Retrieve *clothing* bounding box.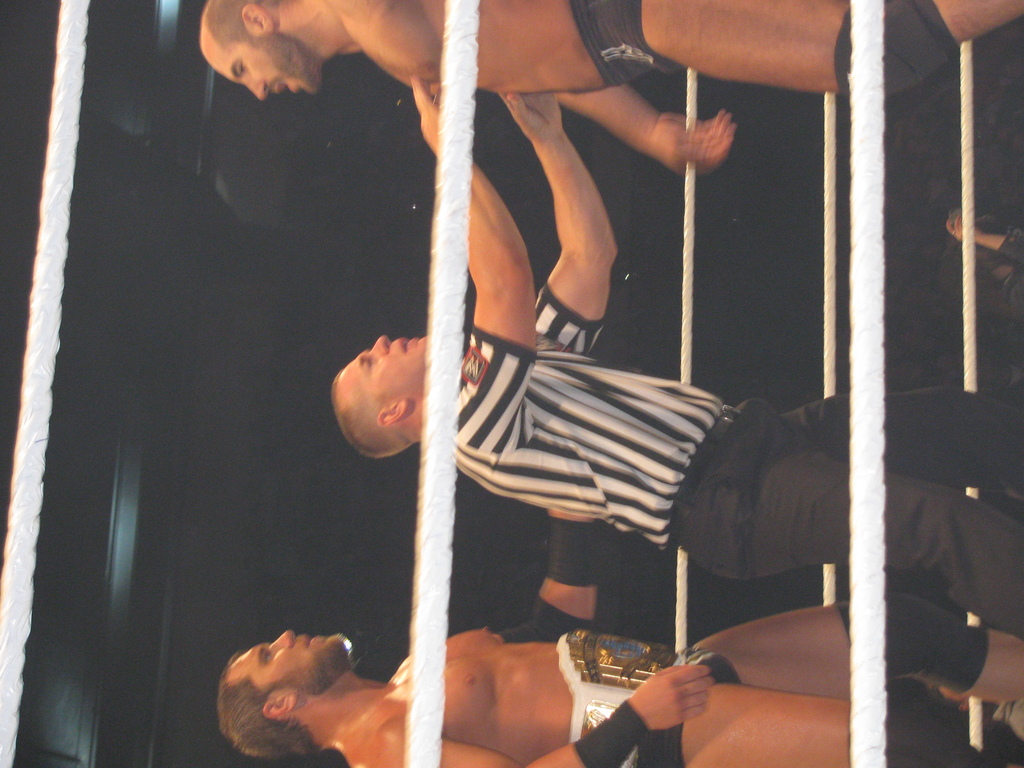
Bounding box: Rect(572, 4, 676, 80).
